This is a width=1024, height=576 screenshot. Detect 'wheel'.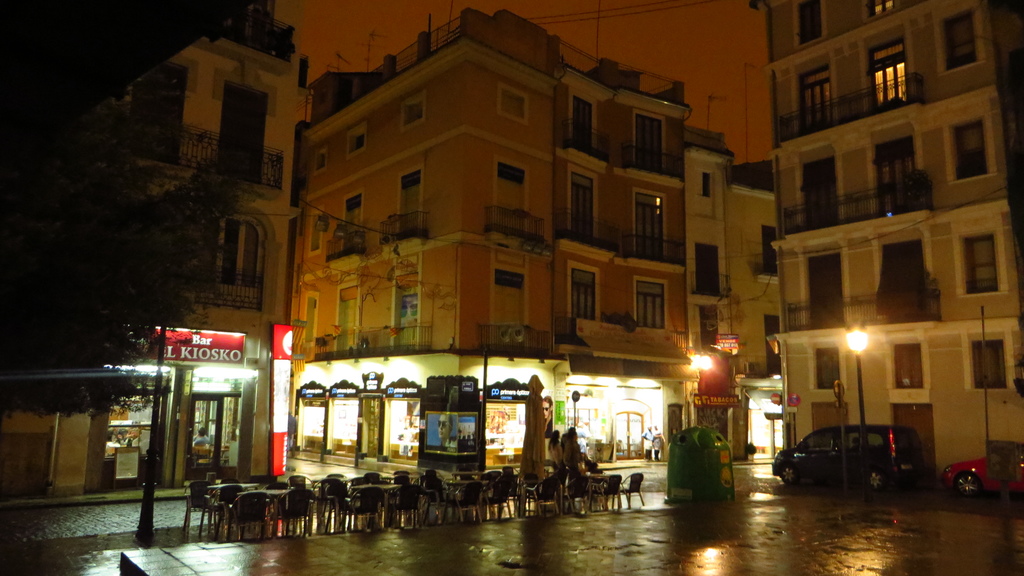
region(957, 475, 976, 499).
